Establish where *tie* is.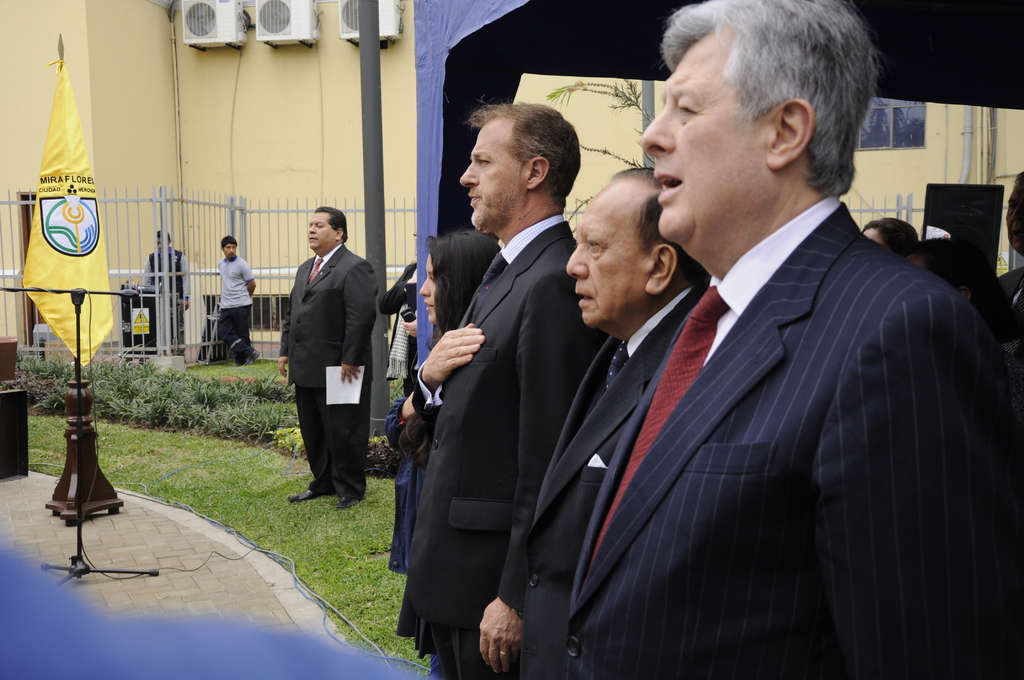
Established at region(468, 252, 507, 315).
